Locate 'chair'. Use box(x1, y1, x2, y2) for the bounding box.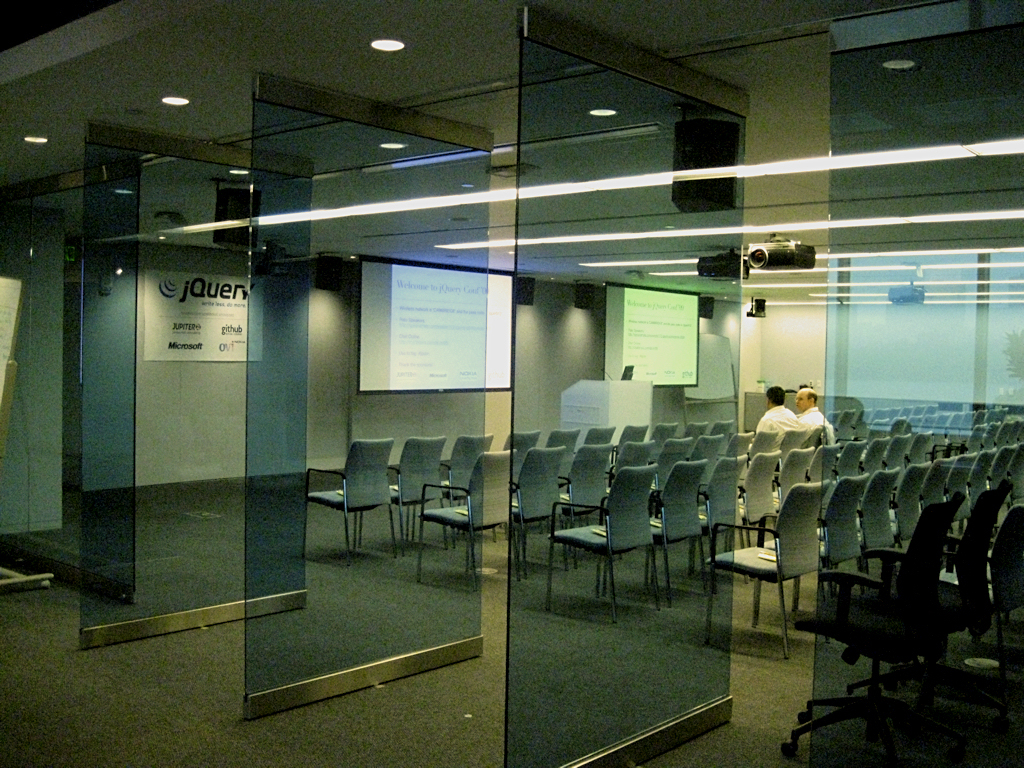
box(778, 425, 804, 462).
